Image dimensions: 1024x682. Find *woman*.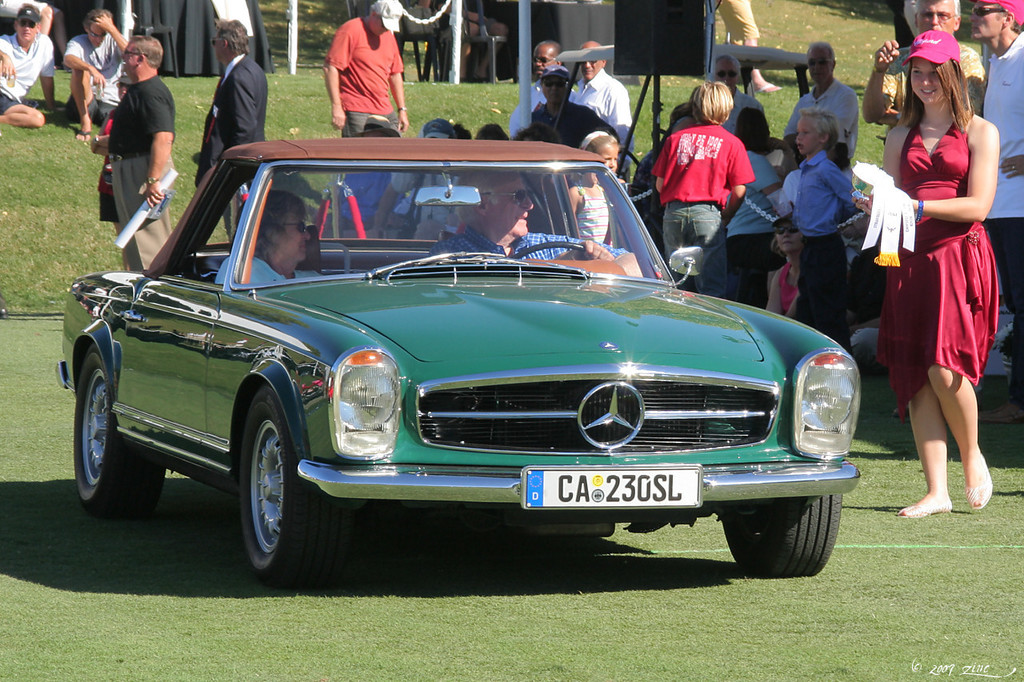
locate(759, 211, 808, 322).
